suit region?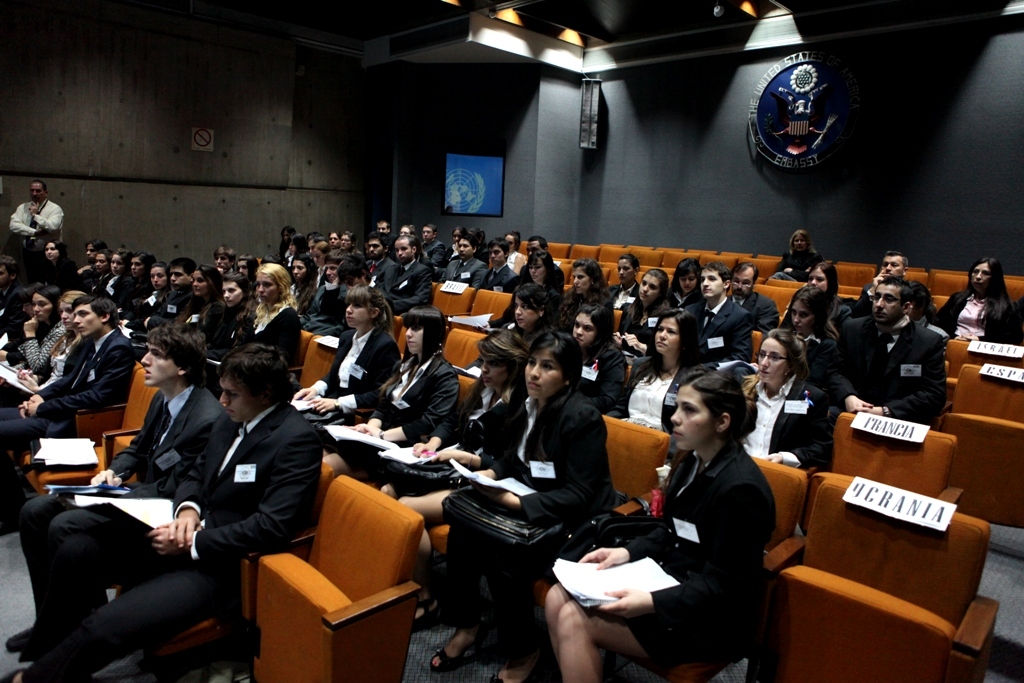
x1=688 y1=297 x2=751 y2=370
